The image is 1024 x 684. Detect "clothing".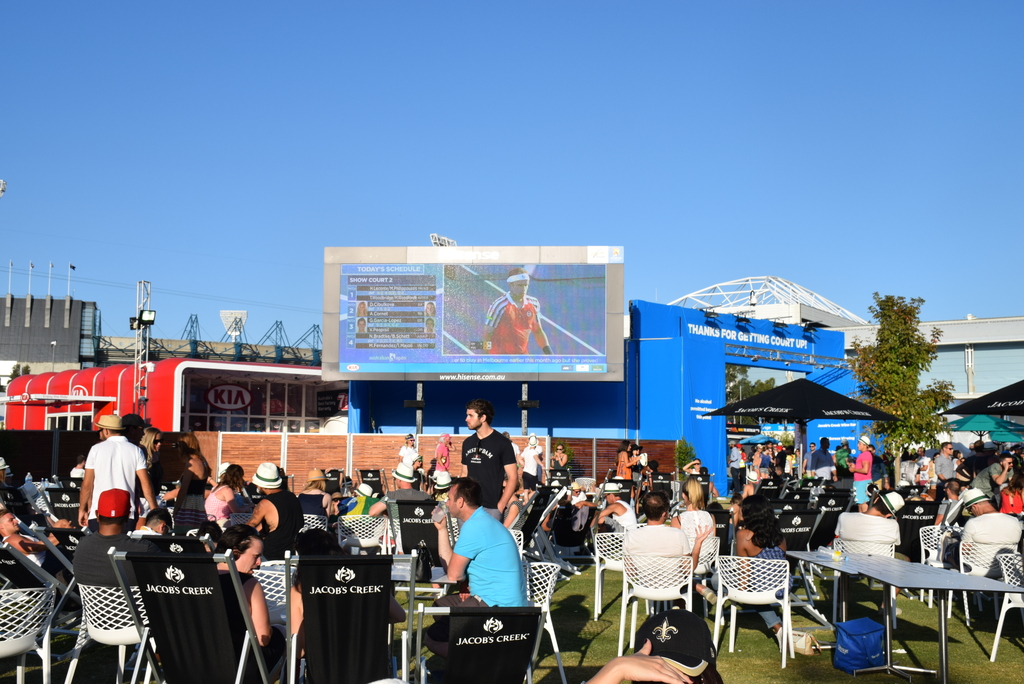
Detection: bbox=[68, 467, 88, 482].
